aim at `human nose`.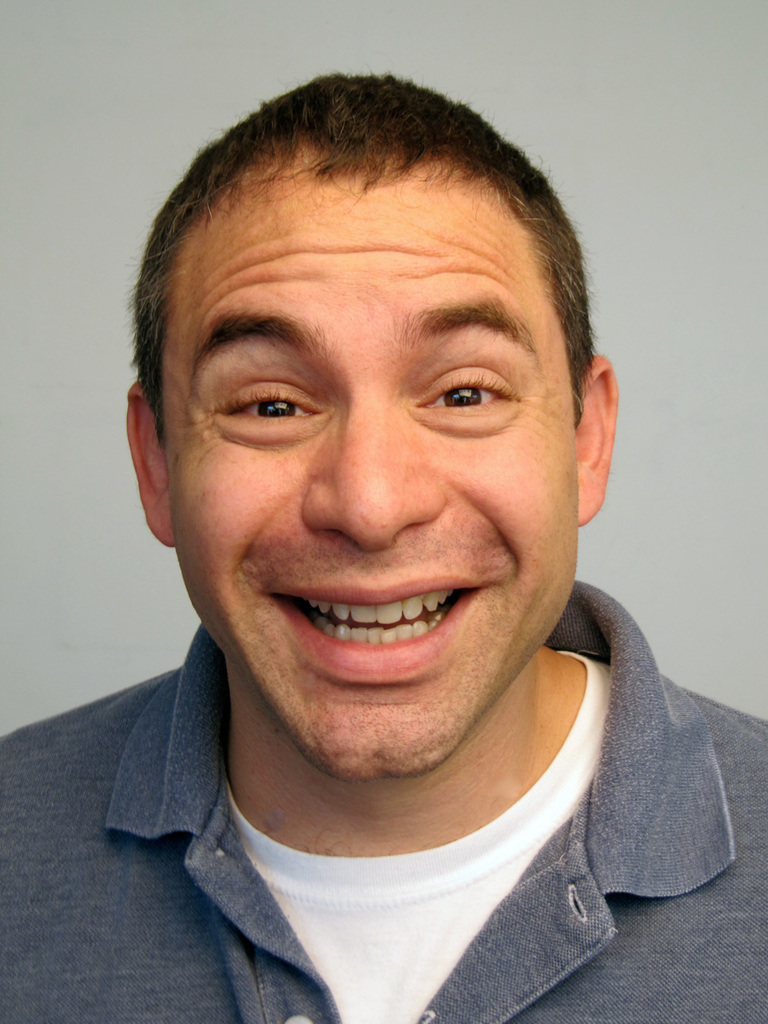
Aimed at box=[305, 381, 445, 549].
